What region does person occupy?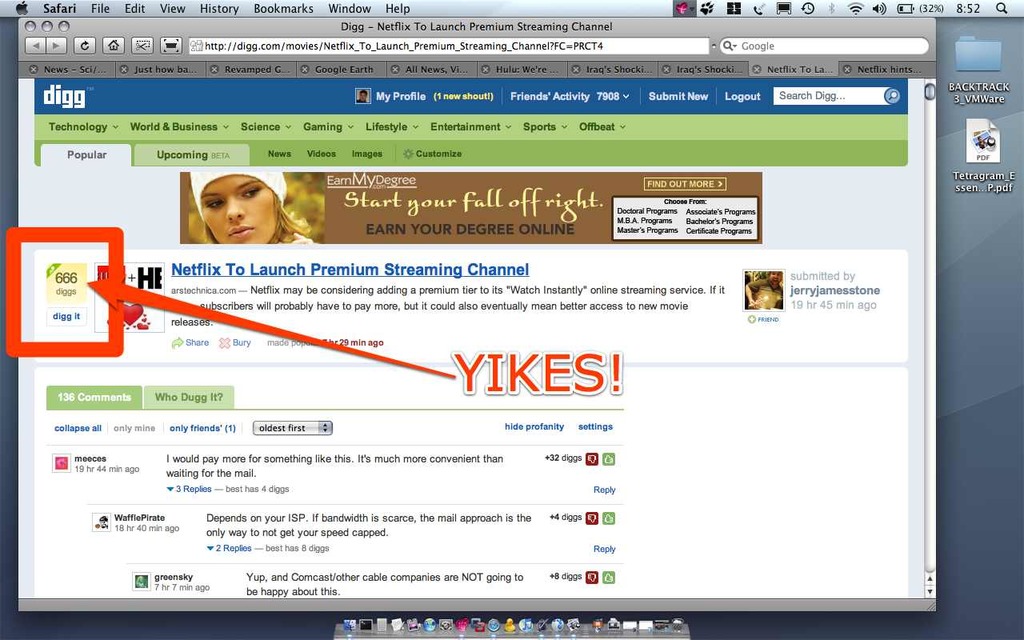
detection(357, 88, 370, 101).
